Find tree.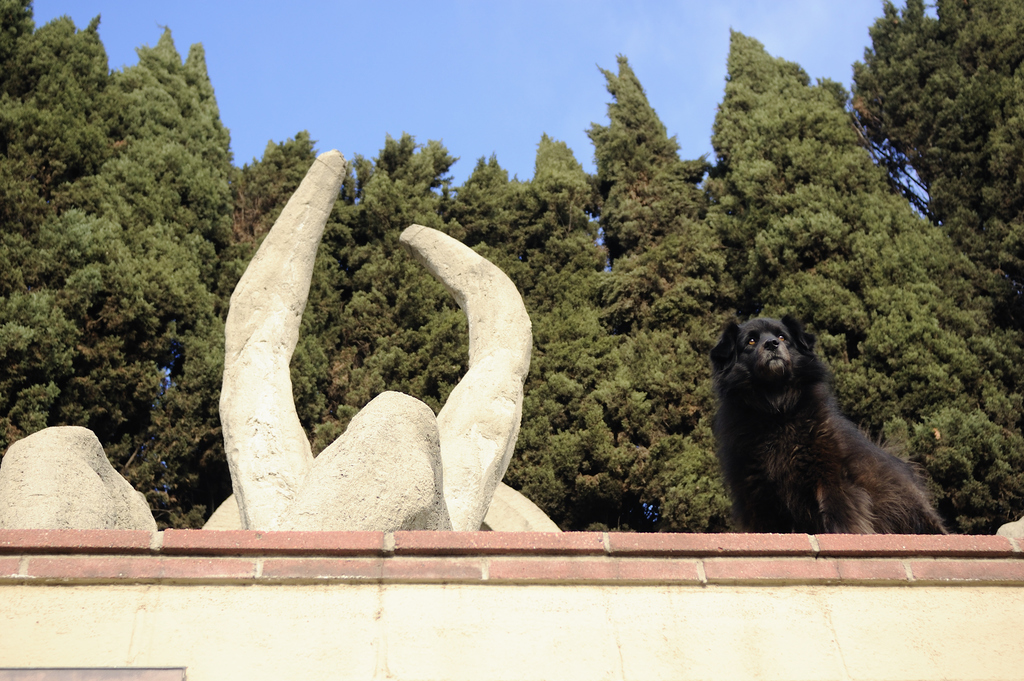
detection(598, 40, 794, 539).
